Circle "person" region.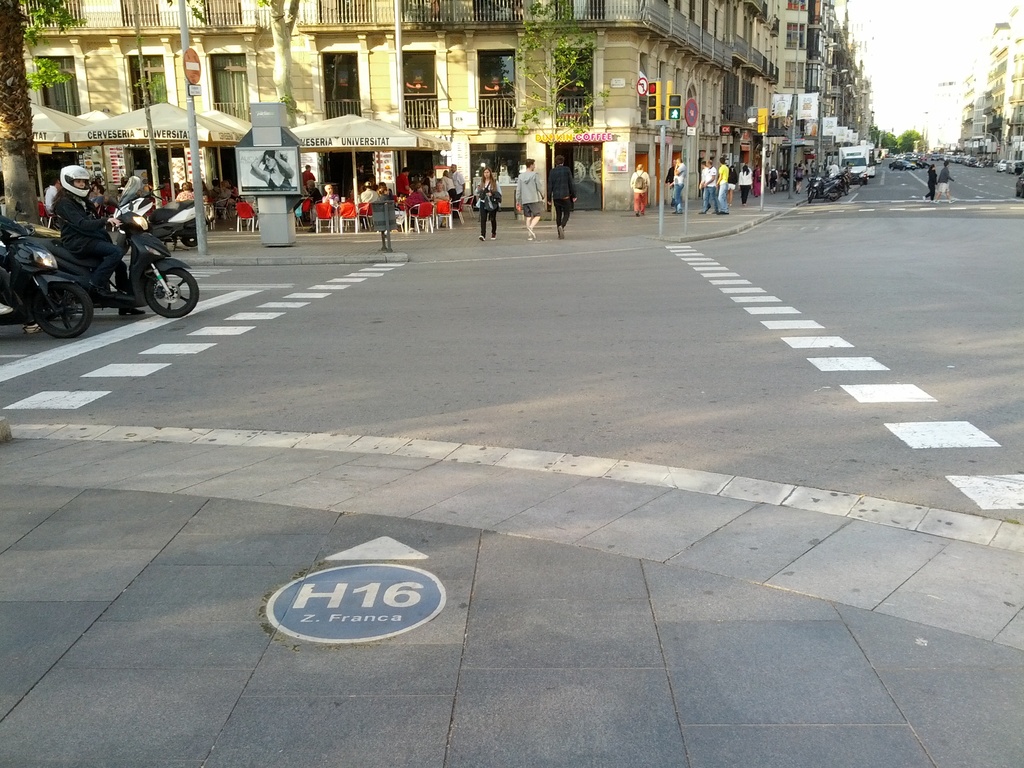
Region: <region>631, 165, 650, 214</region>.
